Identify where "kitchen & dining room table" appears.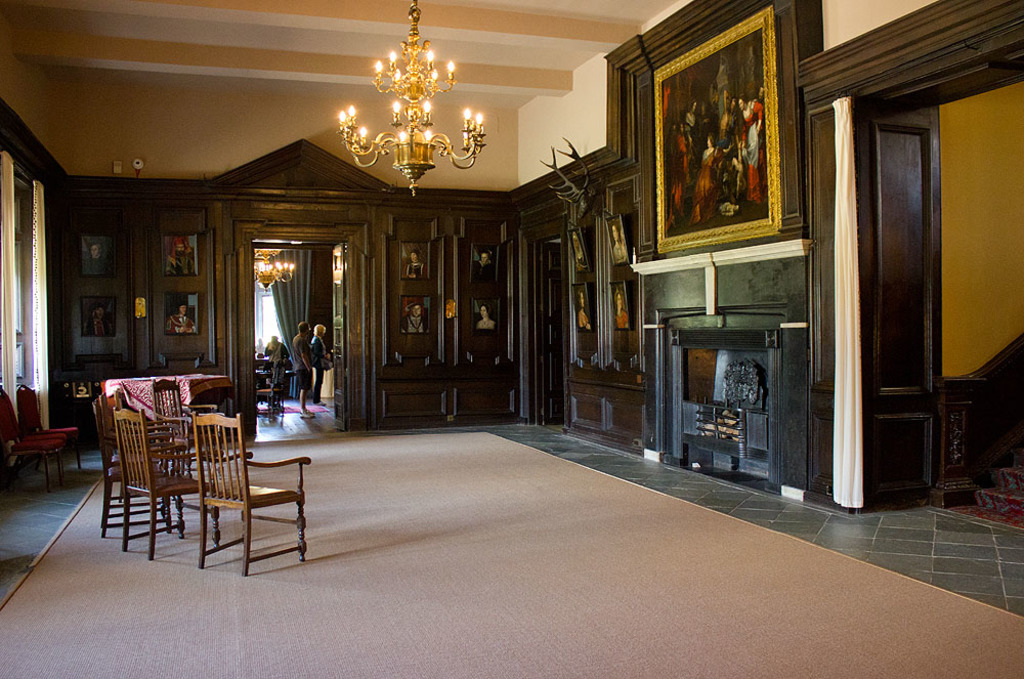
Appears at bbox=[73, 369, 316, 564].
